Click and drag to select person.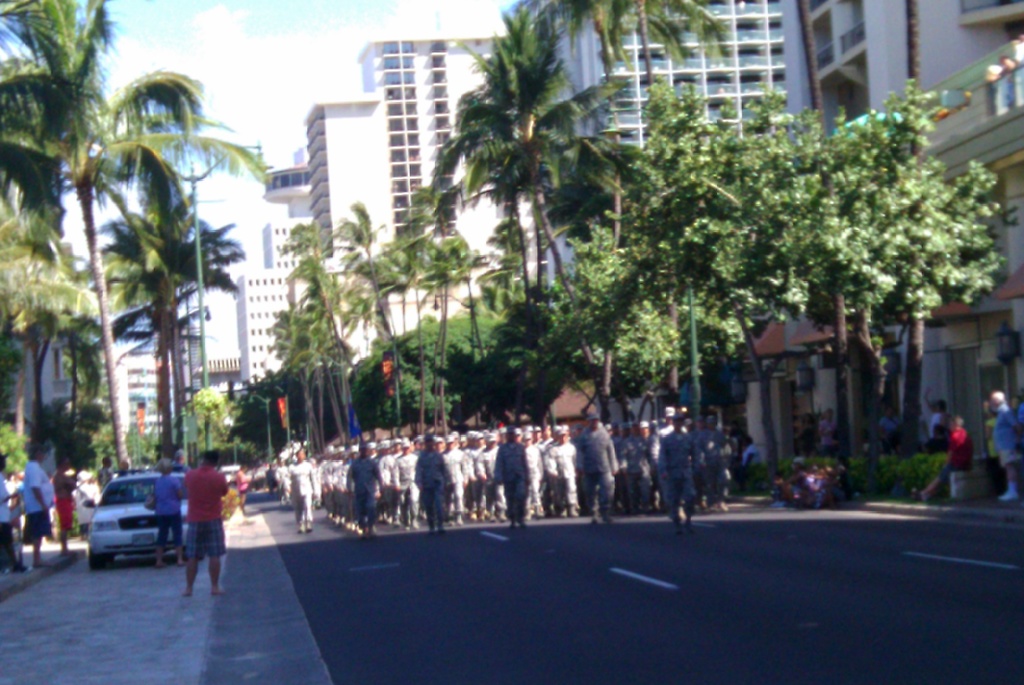
Selection: (906, 415, 972, 507).
